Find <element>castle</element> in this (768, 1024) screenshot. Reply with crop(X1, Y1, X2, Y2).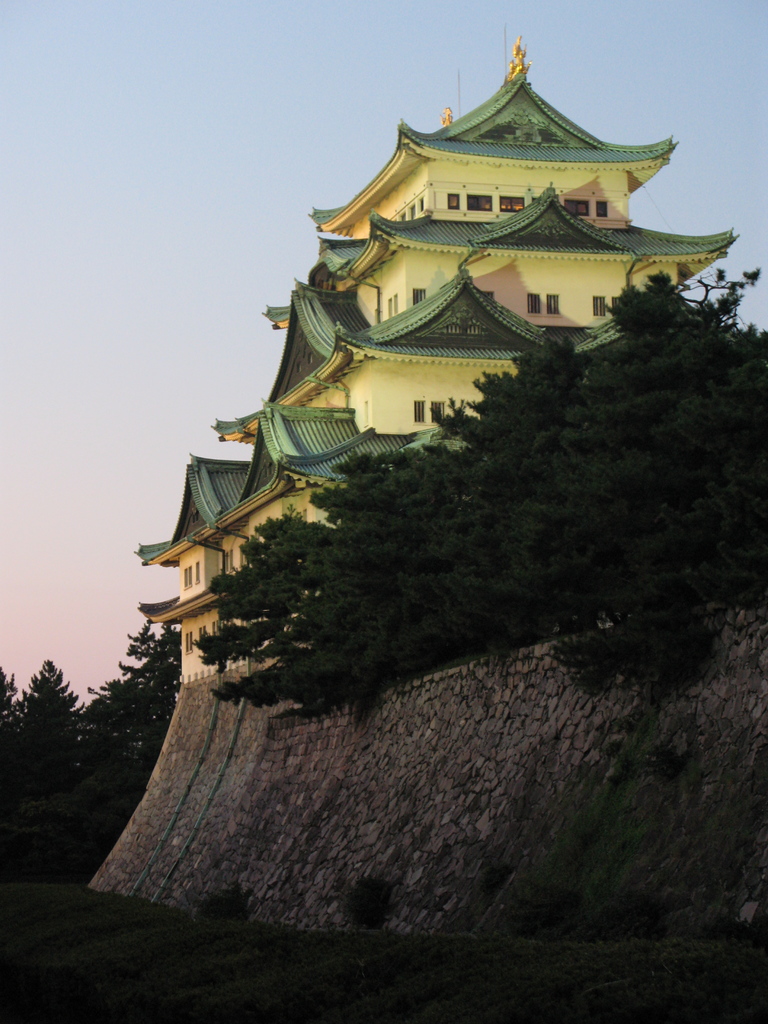
crop(154, 76, 754, 733).
